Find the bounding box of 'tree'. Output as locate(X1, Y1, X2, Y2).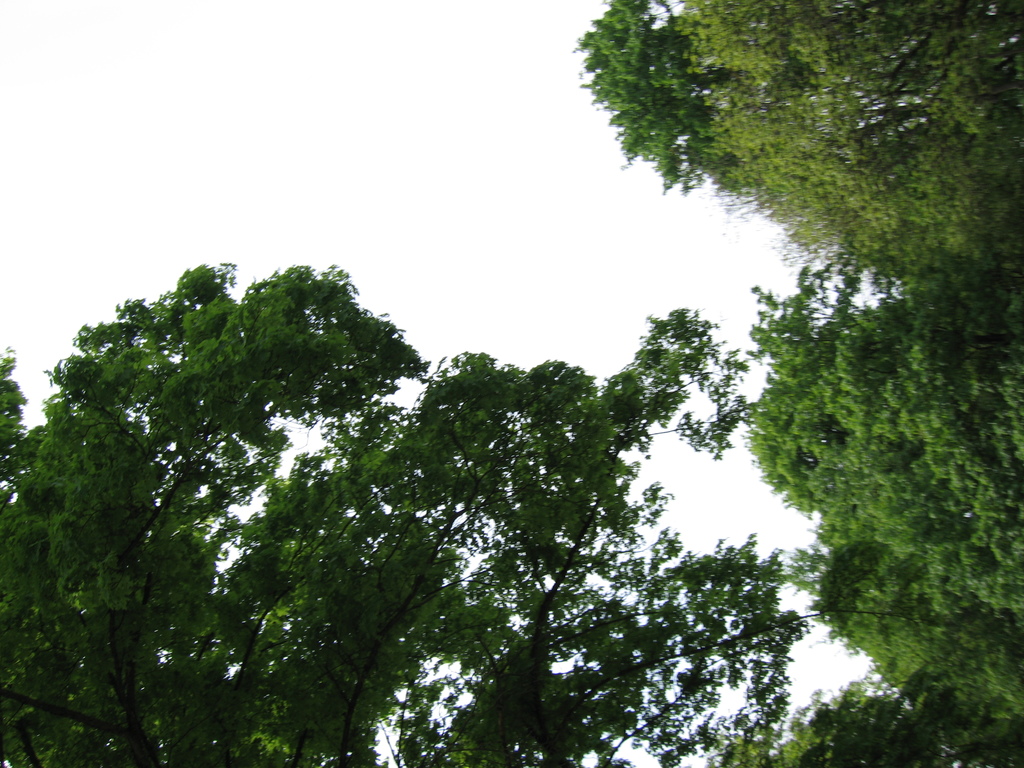
locate(566, 0, 1023, 296).
